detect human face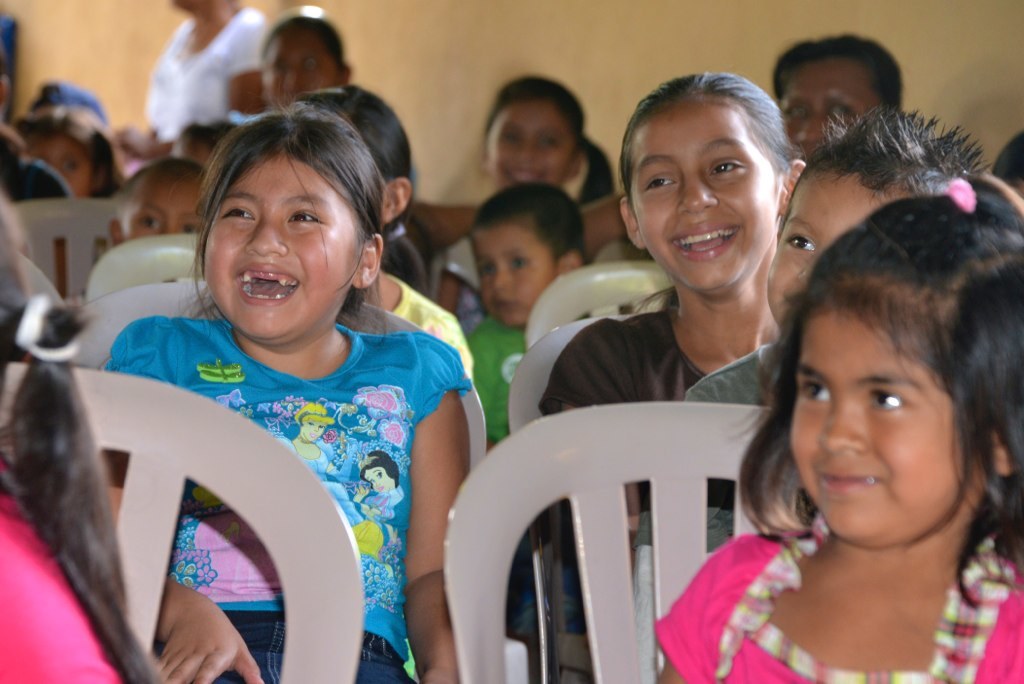
(629,100,777,289)
